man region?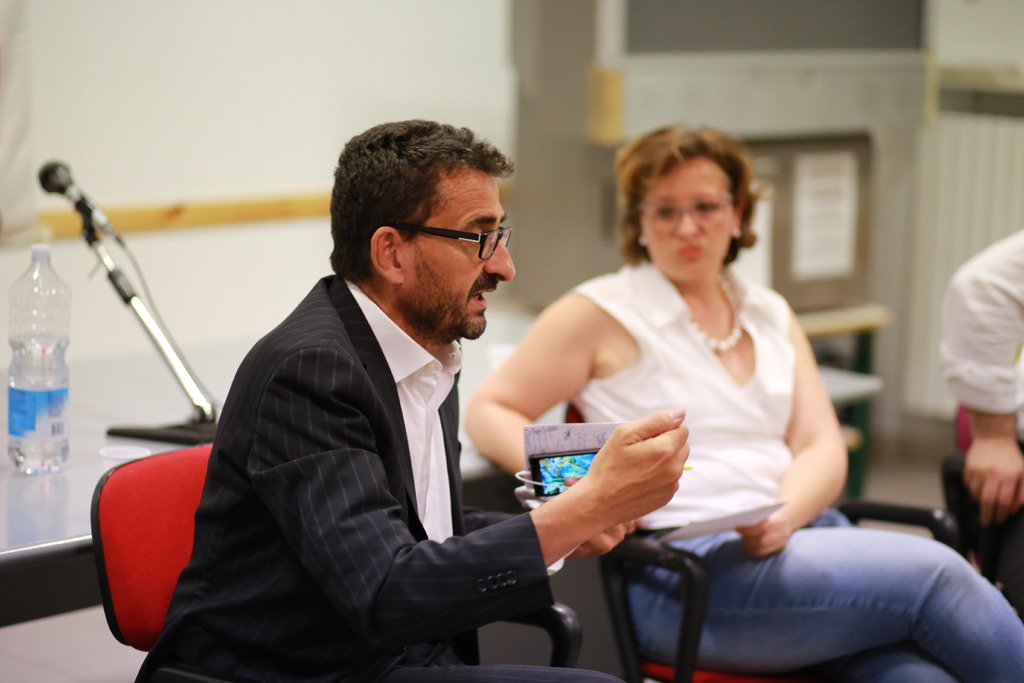
bbox(119, 115, 699, 682)
